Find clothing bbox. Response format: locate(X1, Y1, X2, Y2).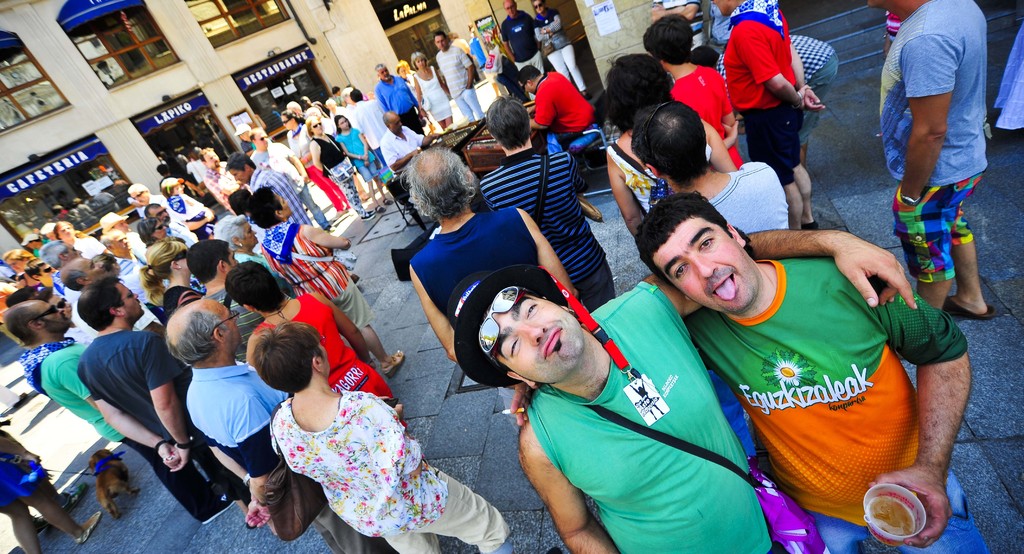
locate(374, 72, 425, 136).
